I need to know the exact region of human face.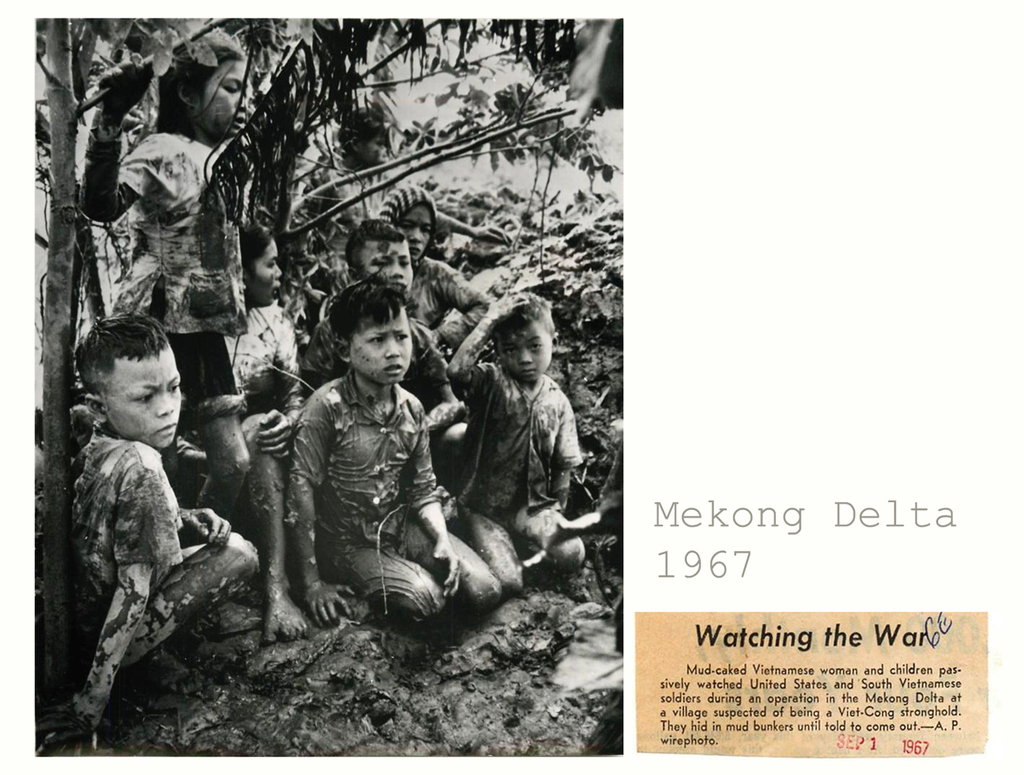
Region: (left=250, top=244, right=285, bottom=303).
